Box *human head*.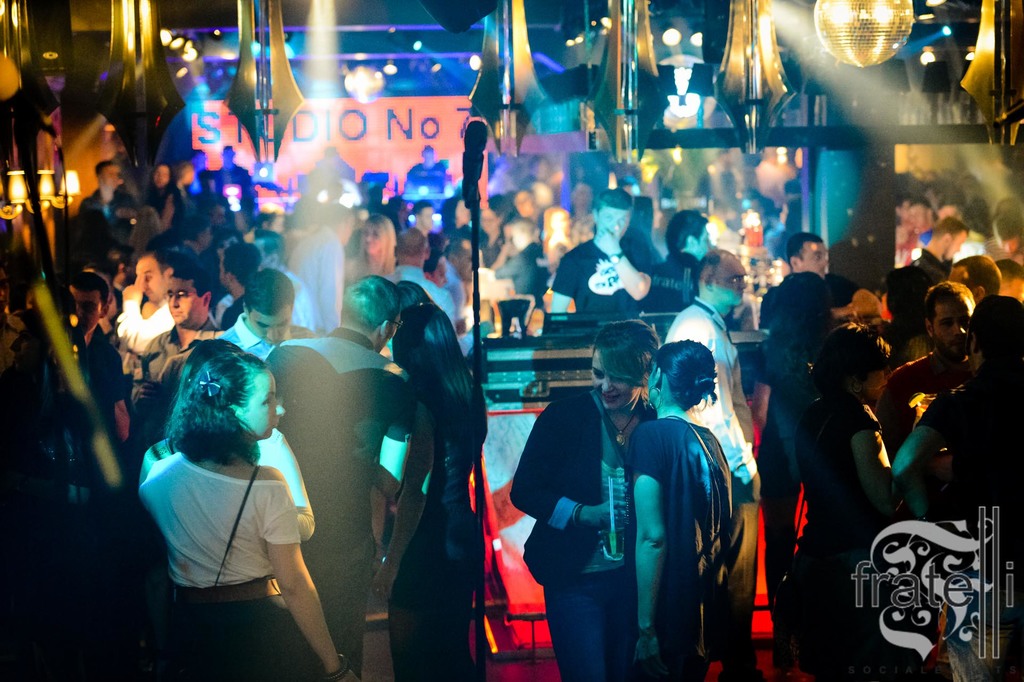
995:257:1023:298.
